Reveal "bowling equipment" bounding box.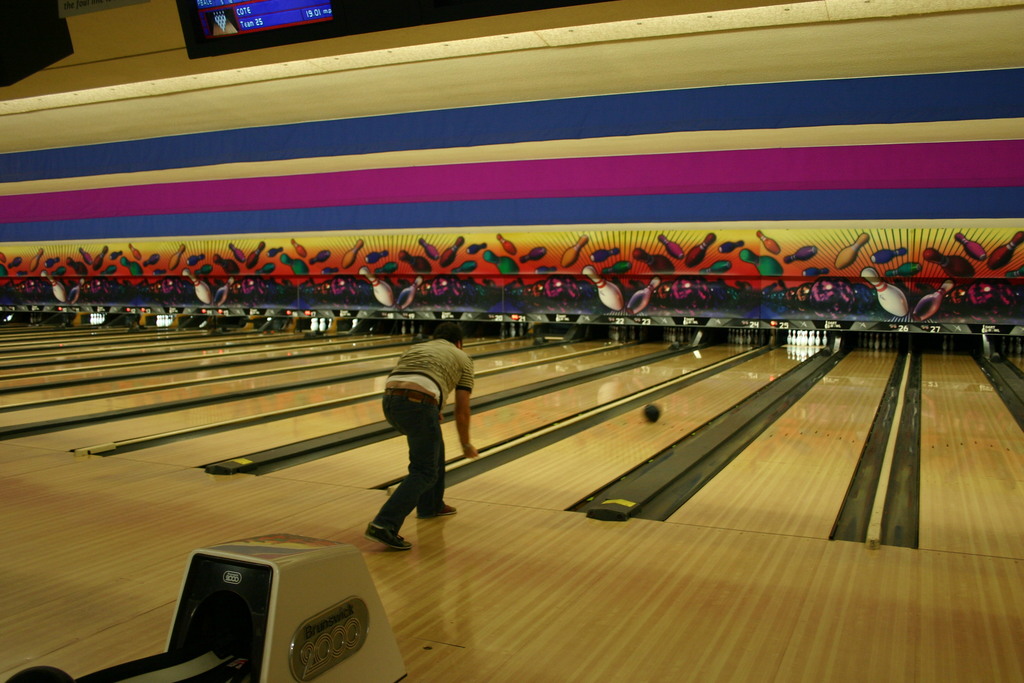
Revealed: rect(436, 233, 464, 269).
